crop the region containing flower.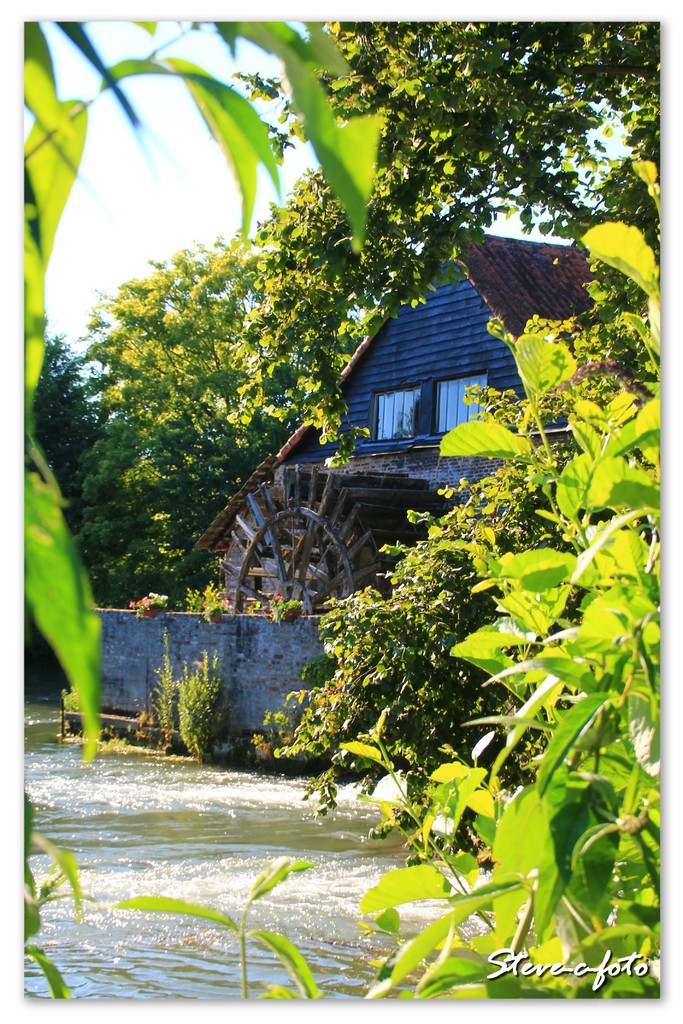
Crop region: (275,592,286,604).
